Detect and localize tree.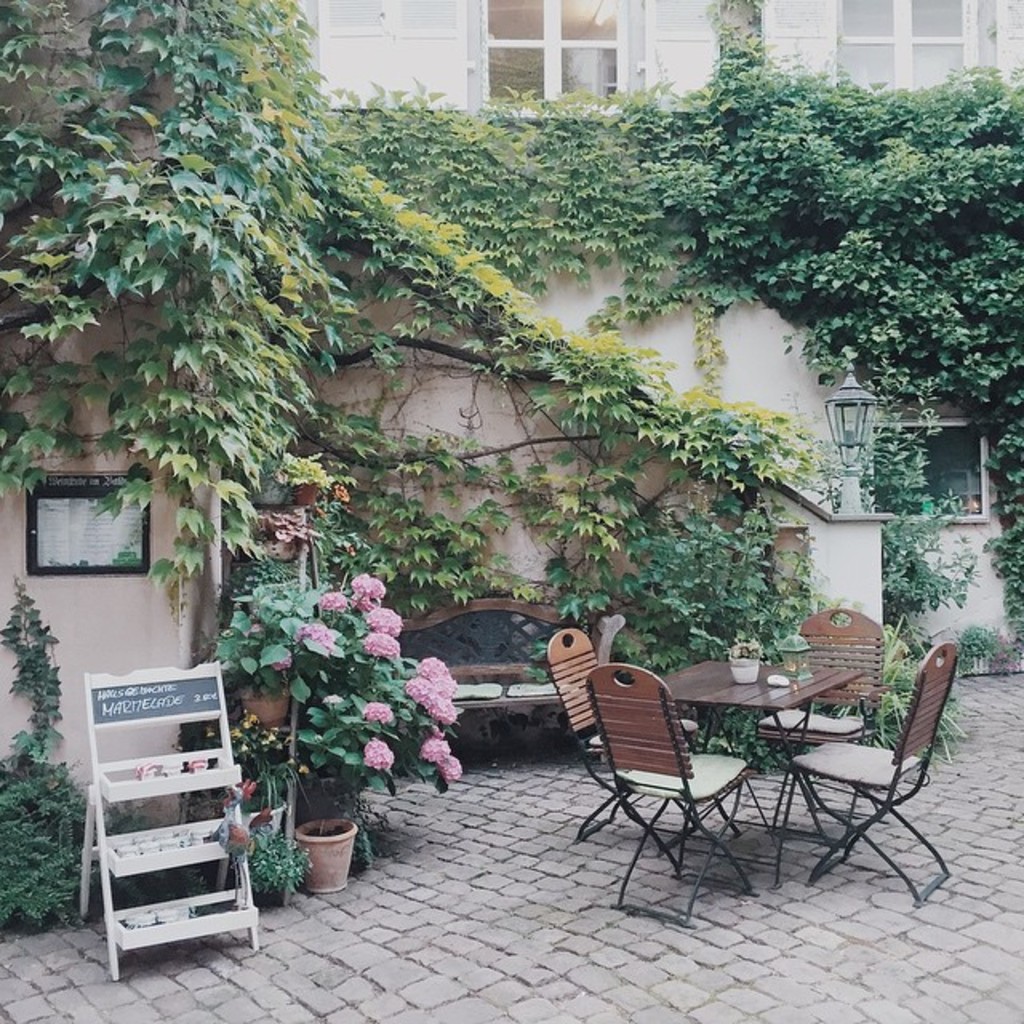
Localized at left=0, top=582, right=85, bottom=925.
